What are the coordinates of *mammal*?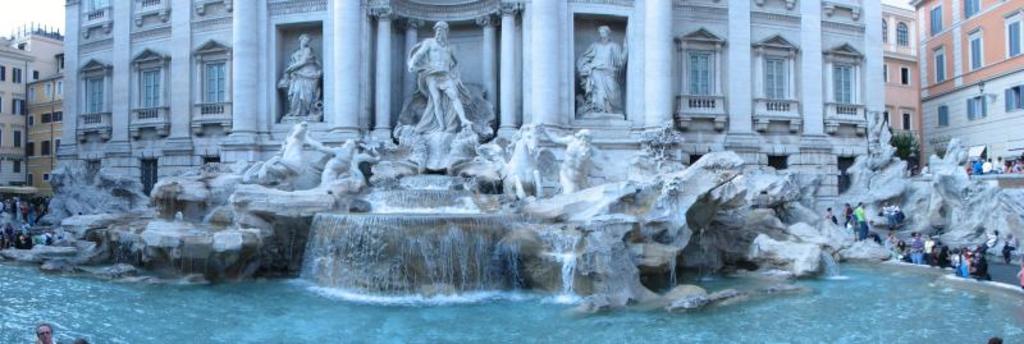
[408,18,472,129].
